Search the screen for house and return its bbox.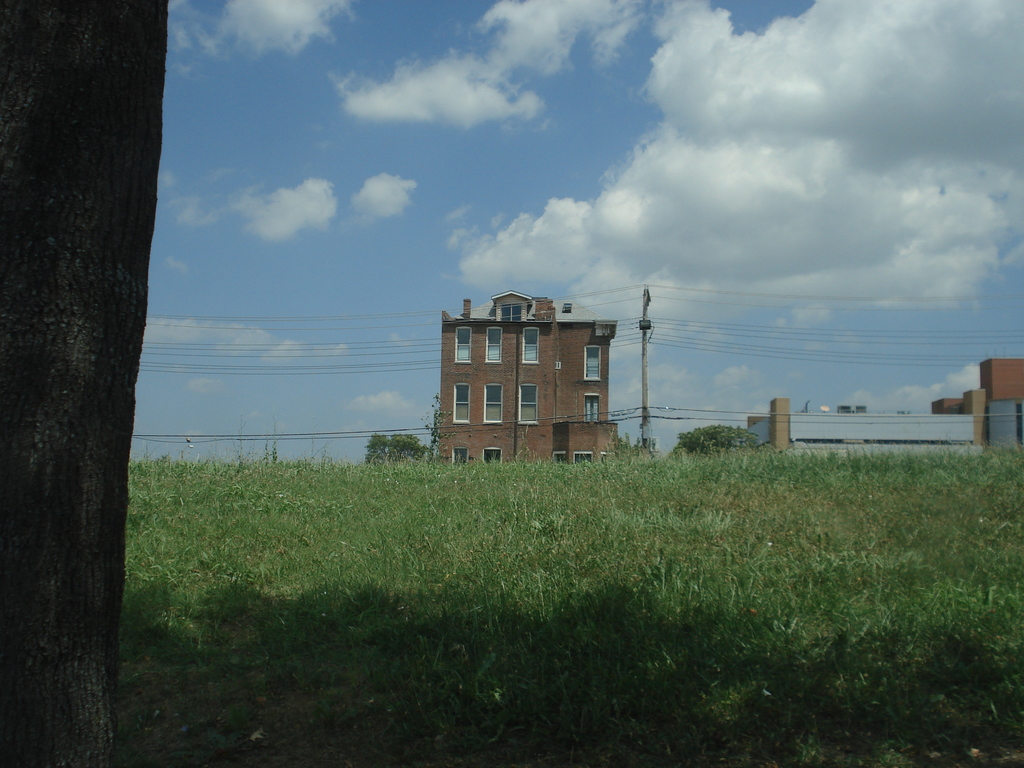
Found: detection(936, 394, 974, 422).
